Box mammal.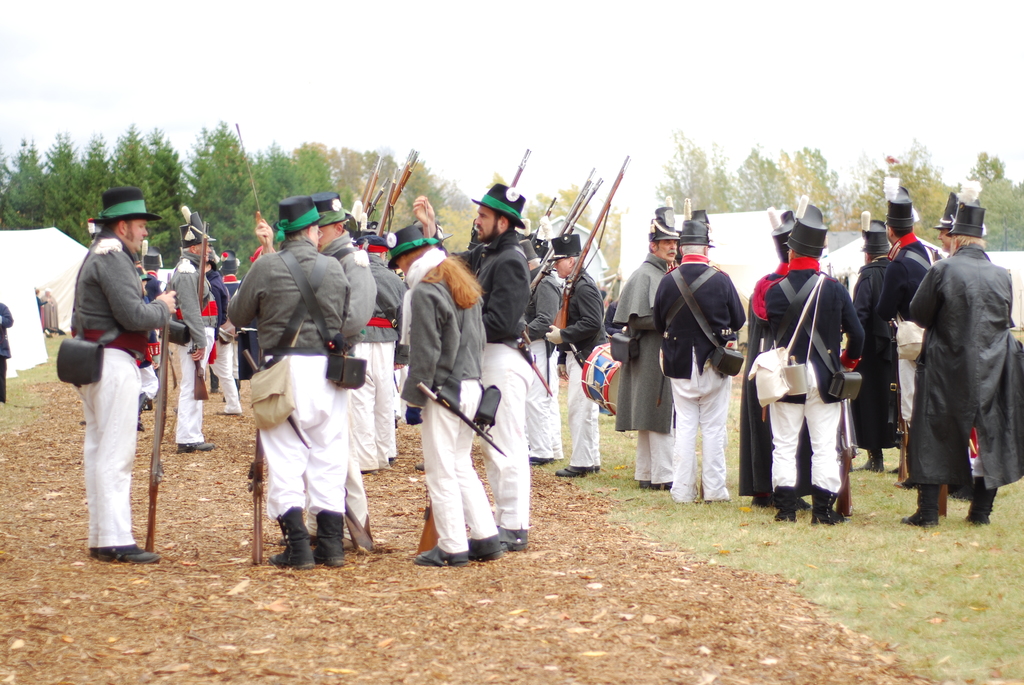
box=[612, 202, 682, 489].
